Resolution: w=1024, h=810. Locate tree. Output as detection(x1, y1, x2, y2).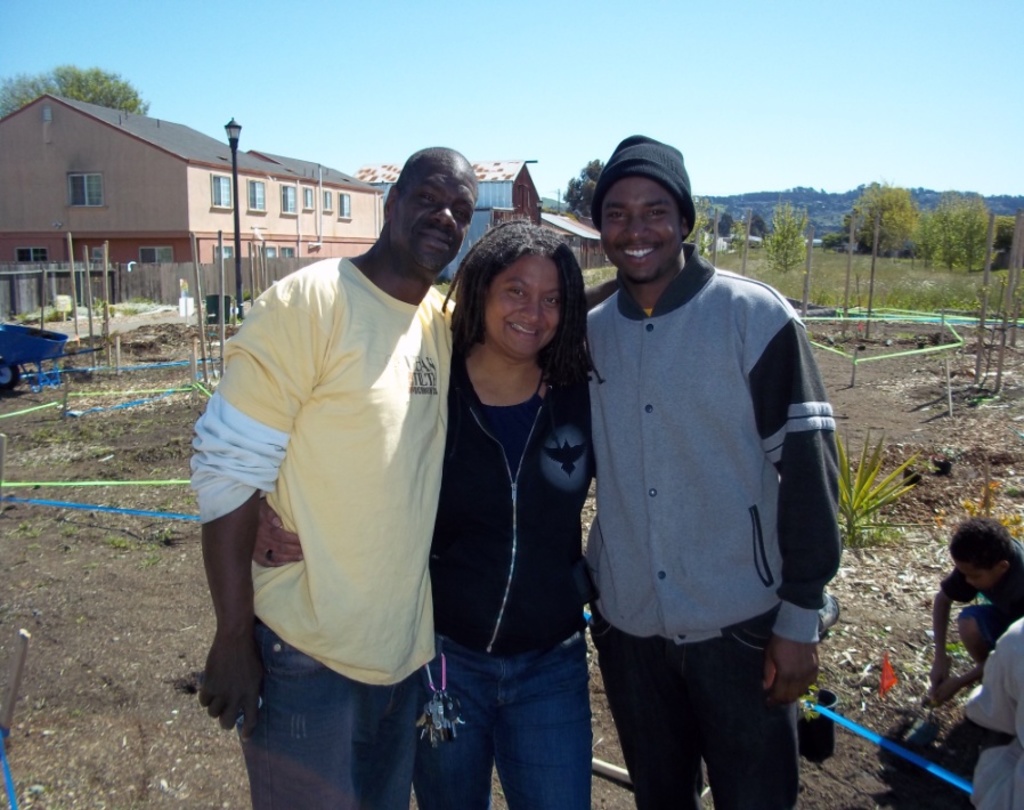
detection(694, 188, 738, 262).
